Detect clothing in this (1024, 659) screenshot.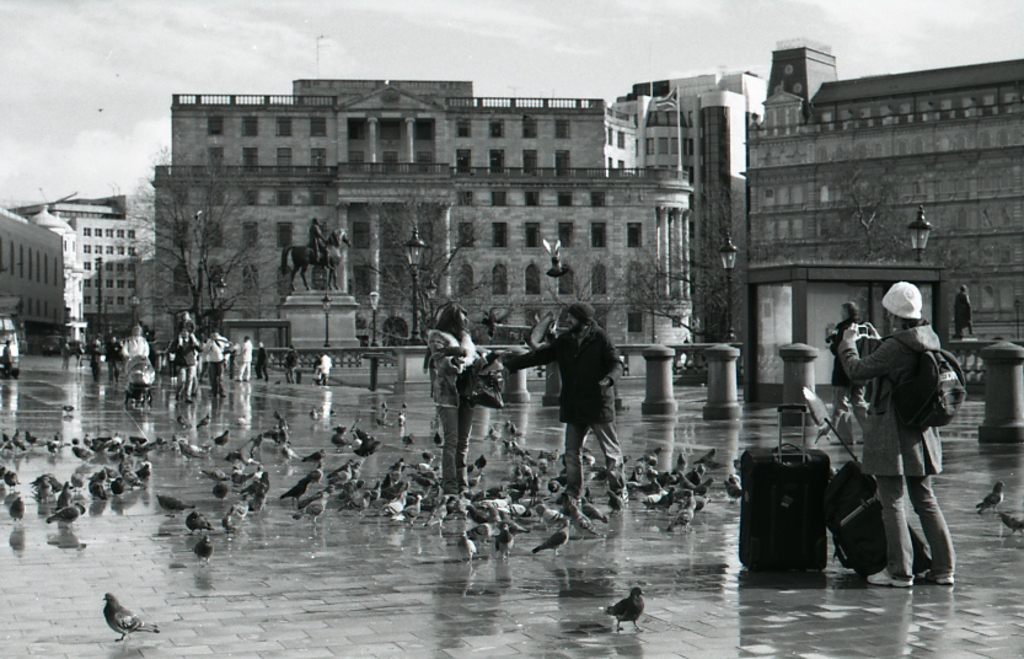
Detection: l=950, t=288, r=975, b=345.
